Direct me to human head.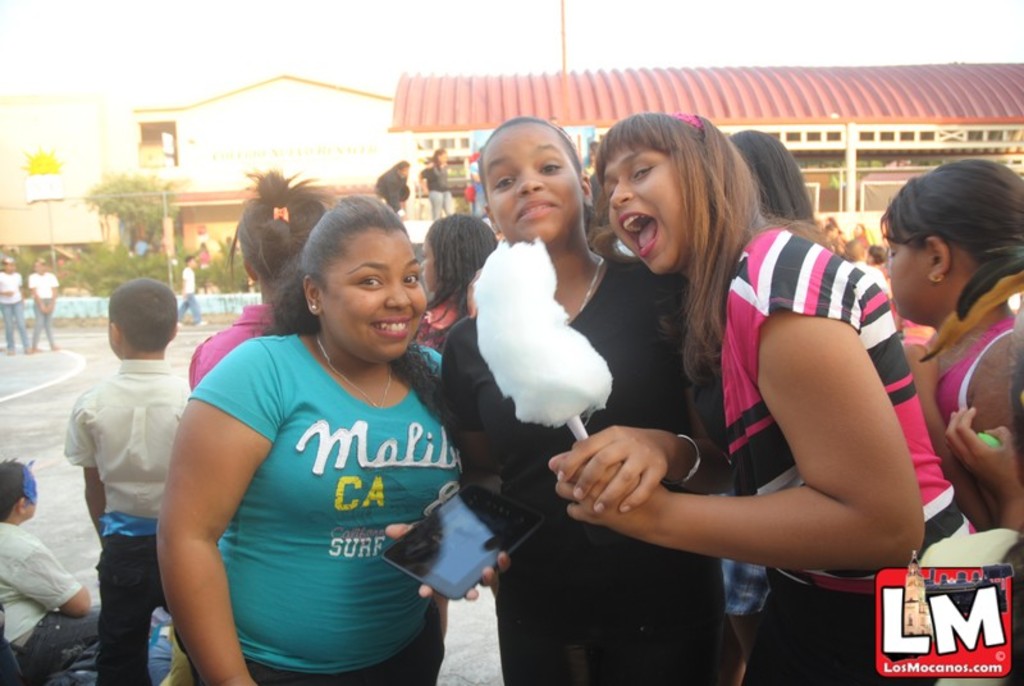
Direction: x1=31, y1=253, x2=47, y2=276.
